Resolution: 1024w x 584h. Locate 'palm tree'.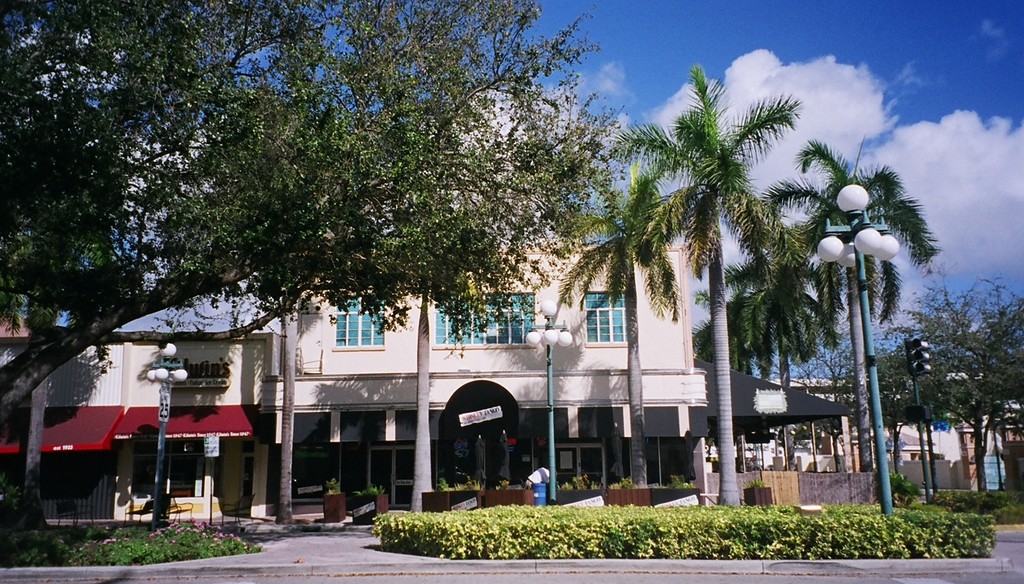
794, 145, 940, 514.
